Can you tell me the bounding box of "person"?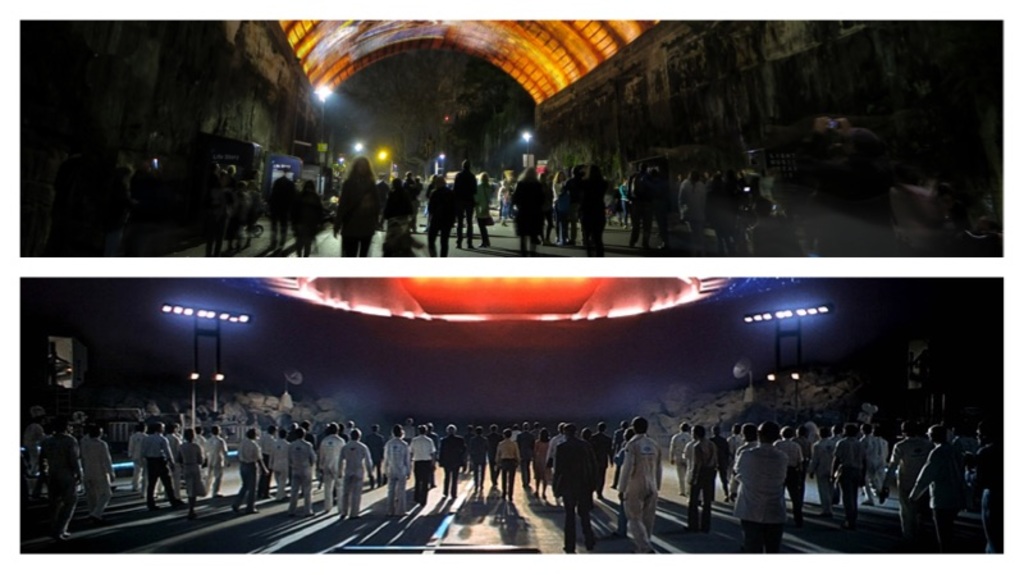
bbox=(512, 423, 522, 442).
